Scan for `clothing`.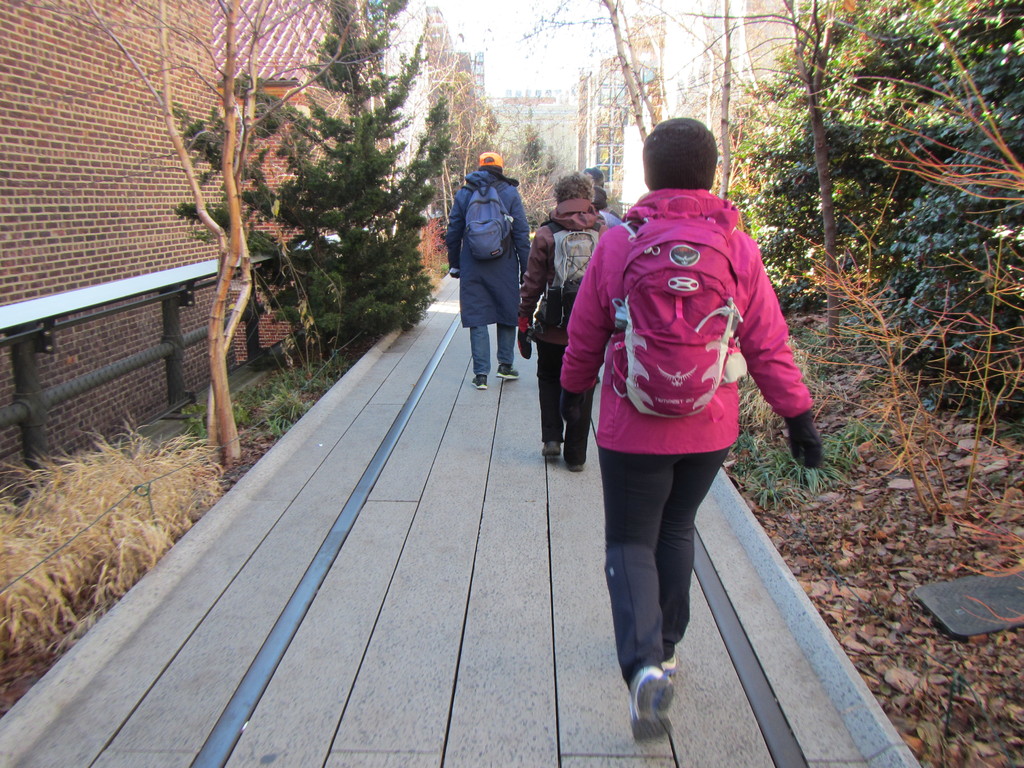
Scan result: BBox(461, 322, 527, 378).
